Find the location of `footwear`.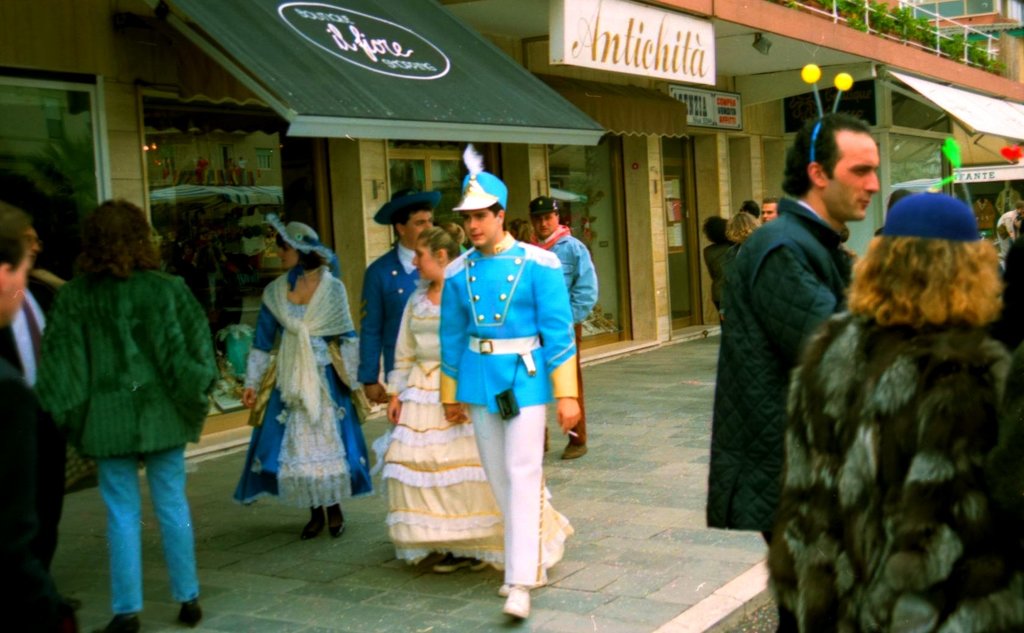
Location: <region>559, 440, 588, 459</region>.
